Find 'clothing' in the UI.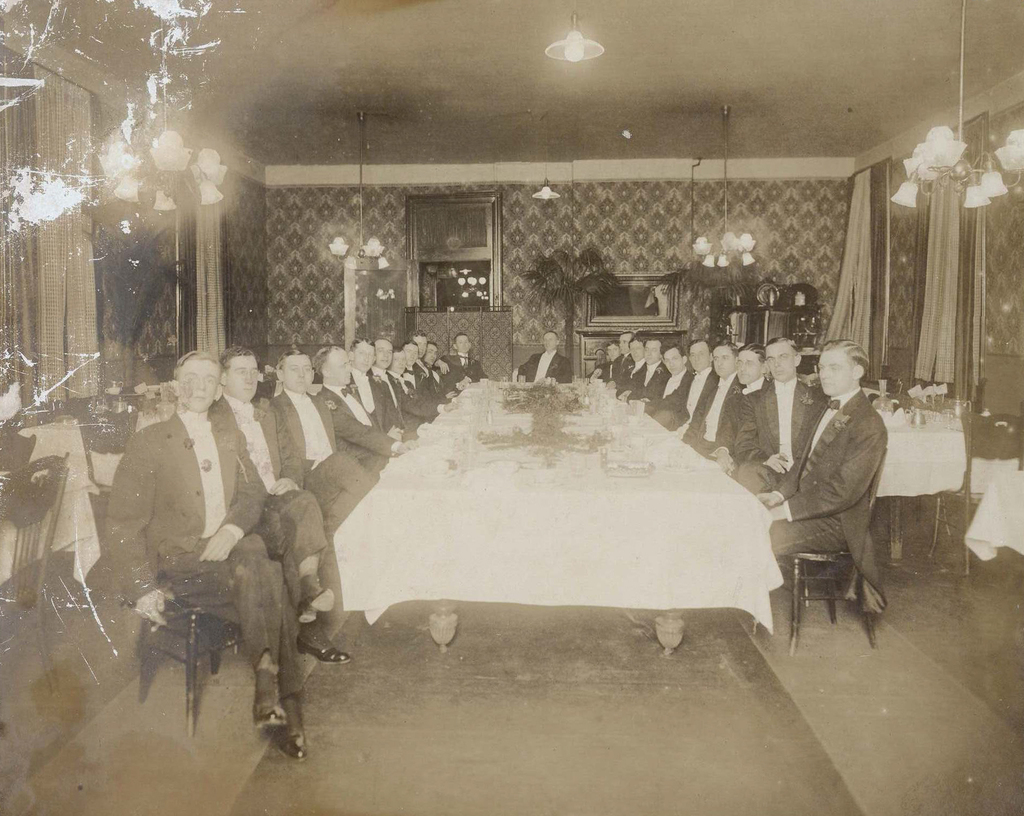
UI element at left=764, top=345, right=901, bottom=626.
